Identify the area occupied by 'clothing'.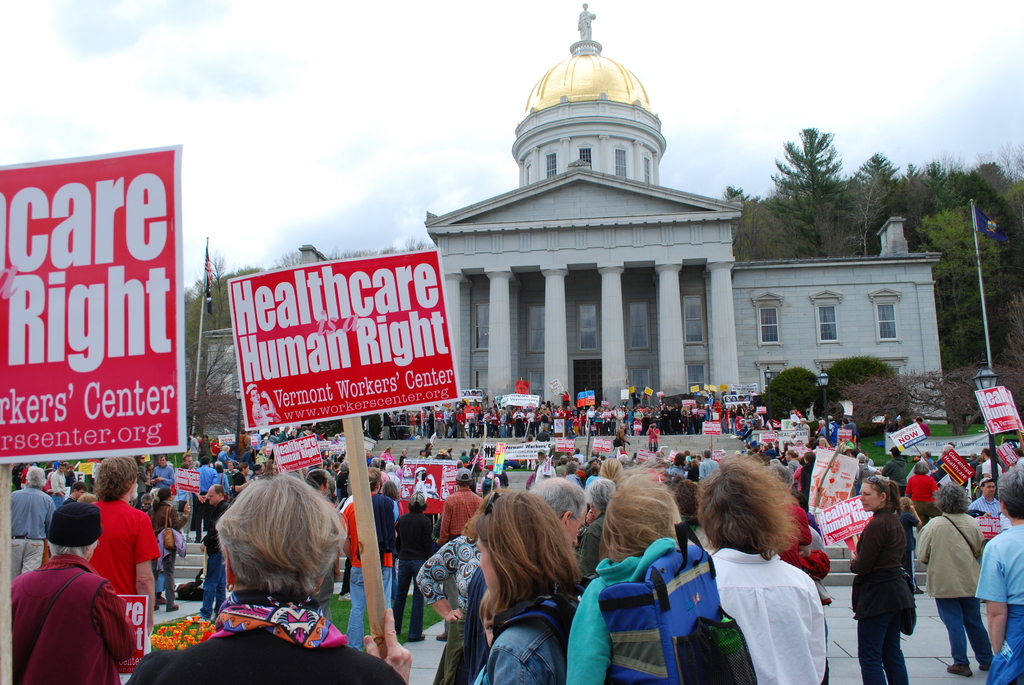
Area: [left=923, top=418, right=933, bottom=439].
